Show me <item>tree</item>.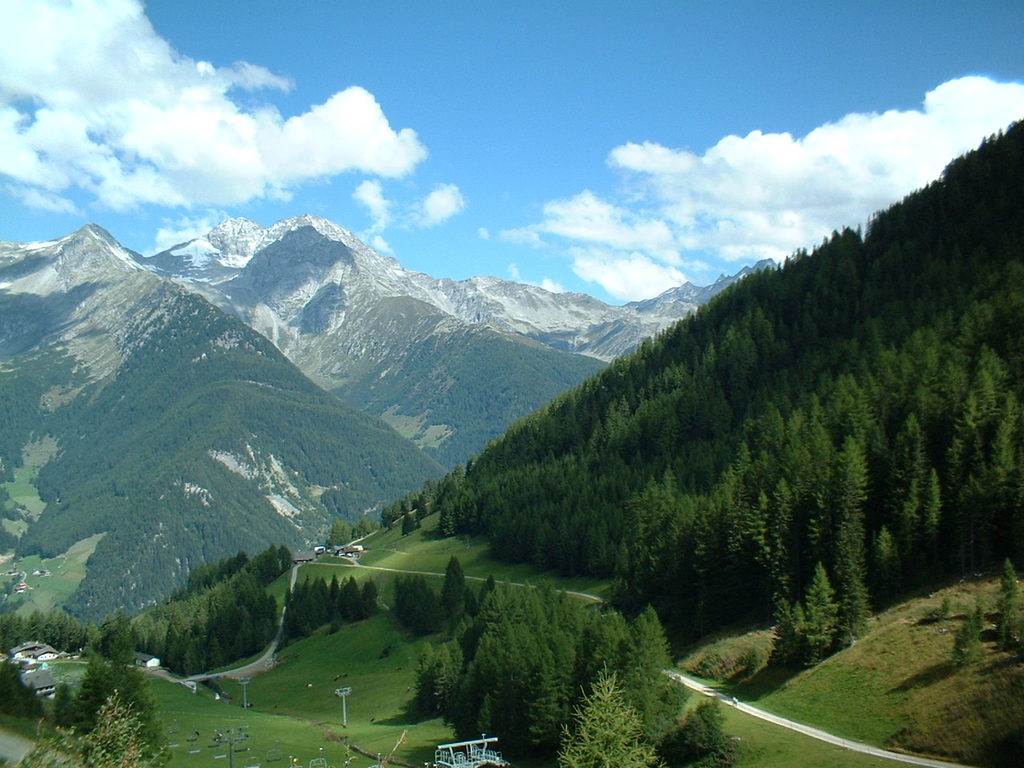
<item>tree</item> is here: rect(306, 576, 334, 614).
